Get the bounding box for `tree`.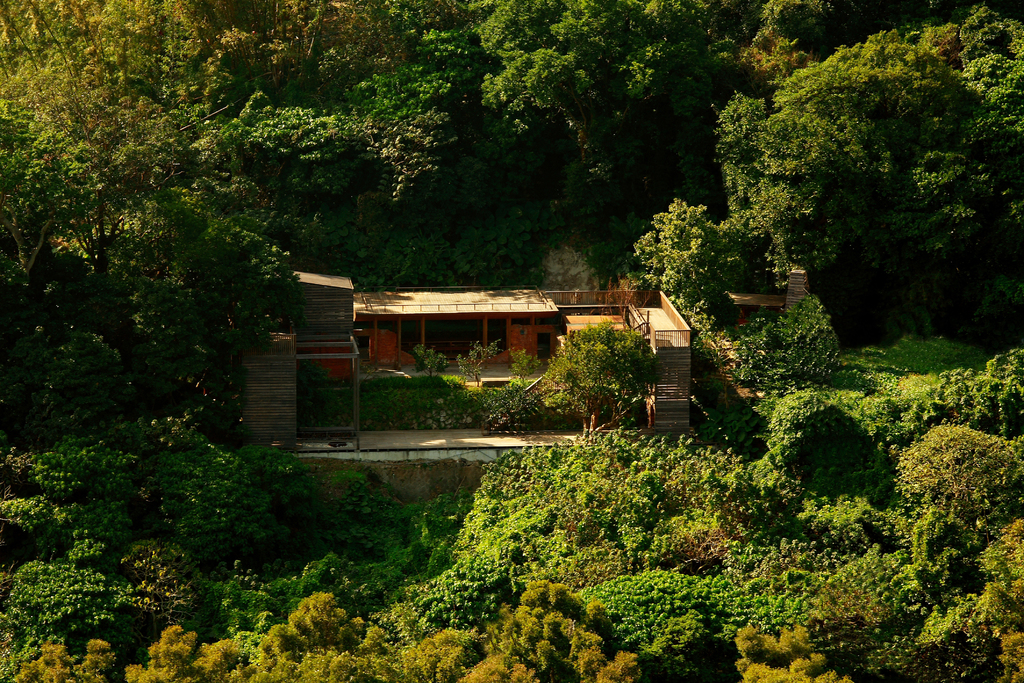
<box>883,418,1023,545</box>.
